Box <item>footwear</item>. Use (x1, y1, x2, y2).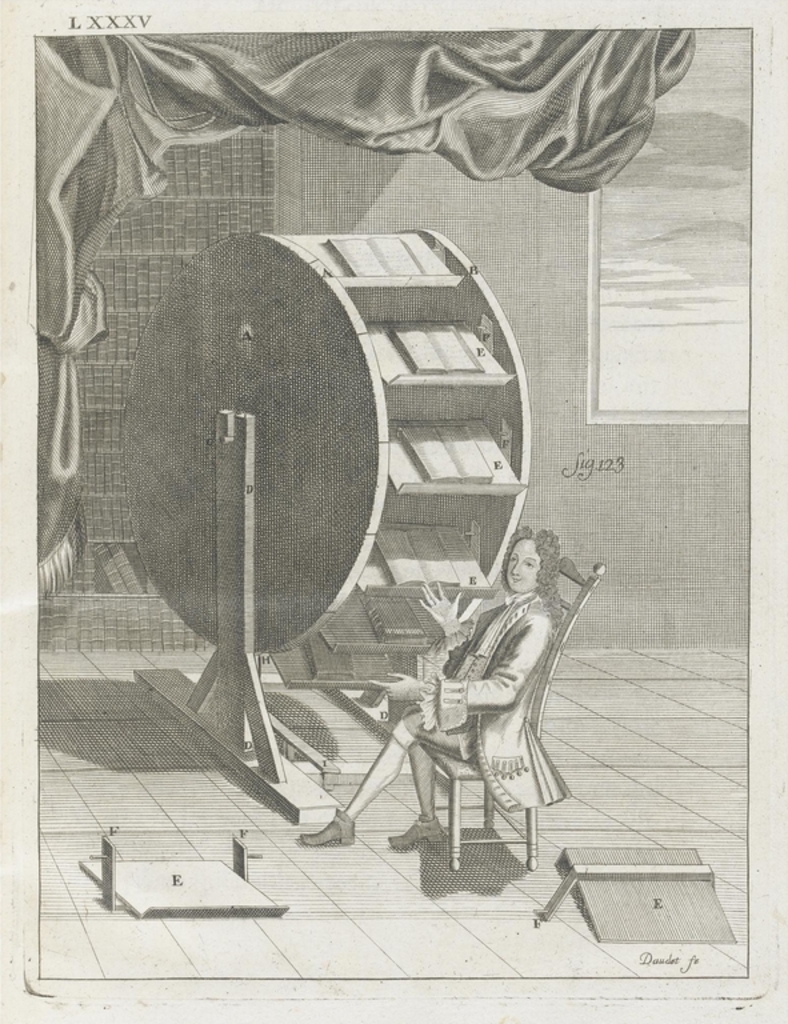
(299, 805, 360, 841).
